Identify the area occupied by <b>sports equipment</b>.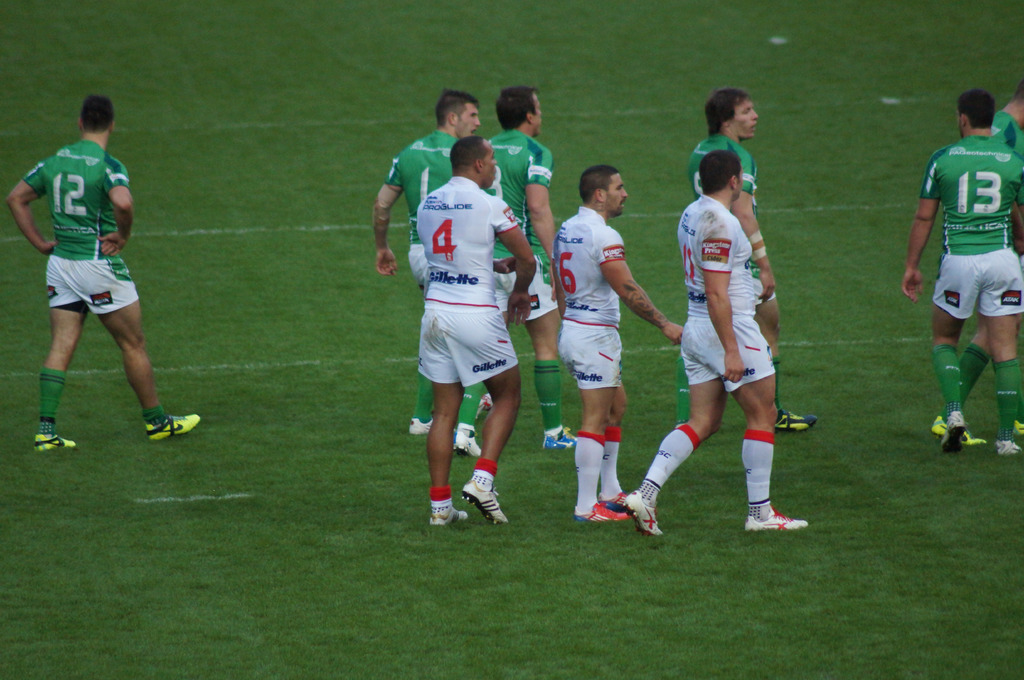
Area: [410, 417, 432, 434].
